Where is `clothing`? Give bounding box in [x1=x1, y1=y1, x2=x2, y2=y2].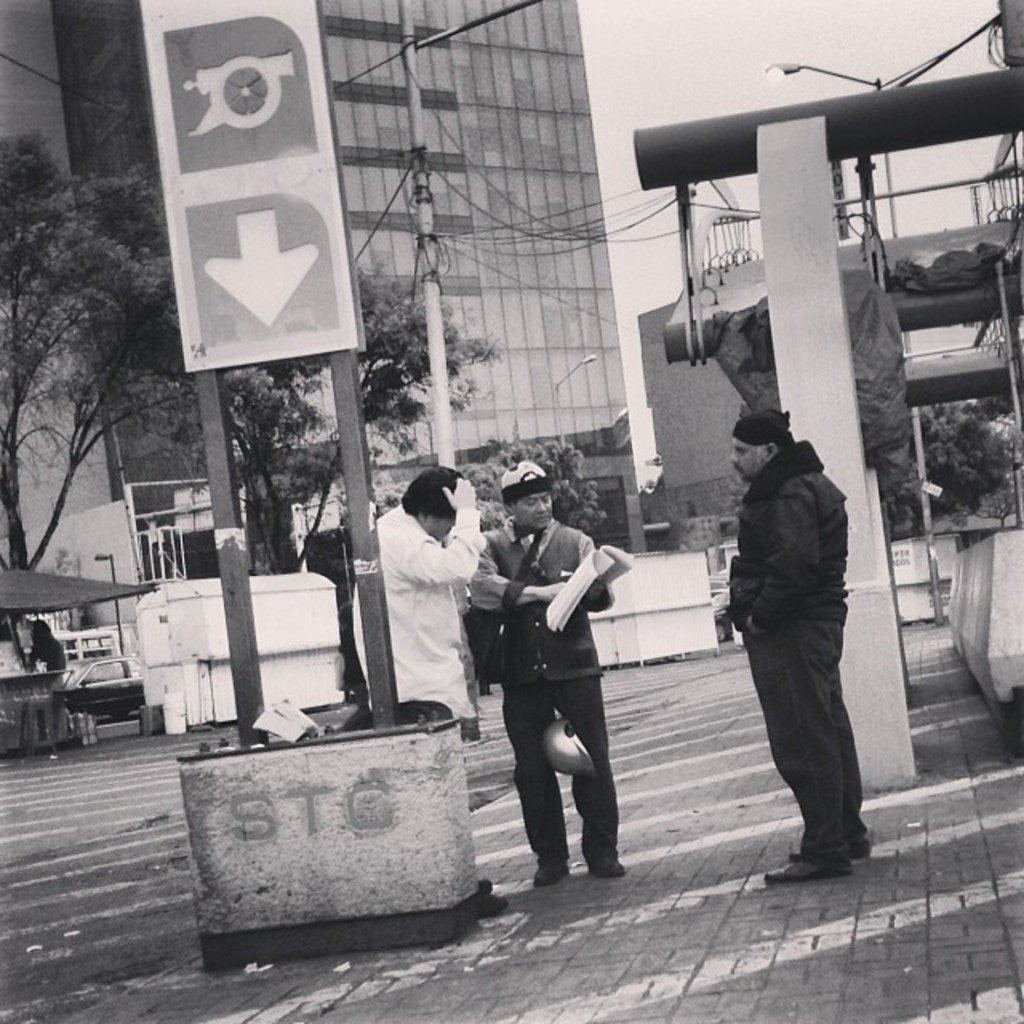
[x1=717, y1=438, x2=858, y2=854].
